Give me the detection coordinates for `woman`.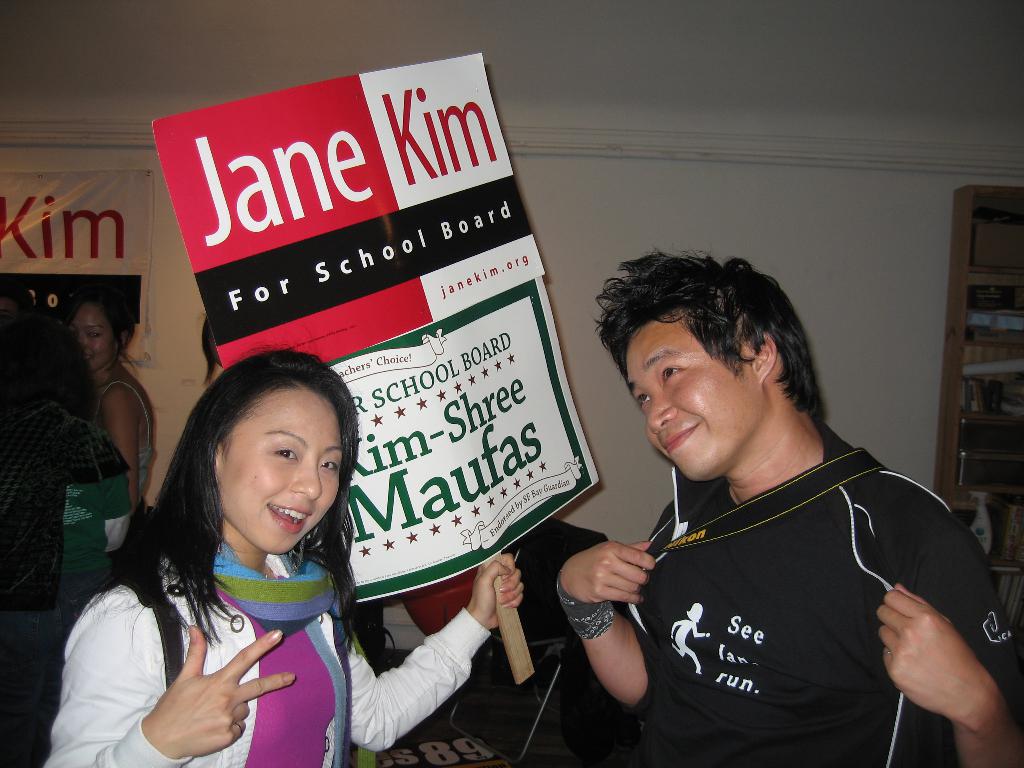
65,289,161,557.
